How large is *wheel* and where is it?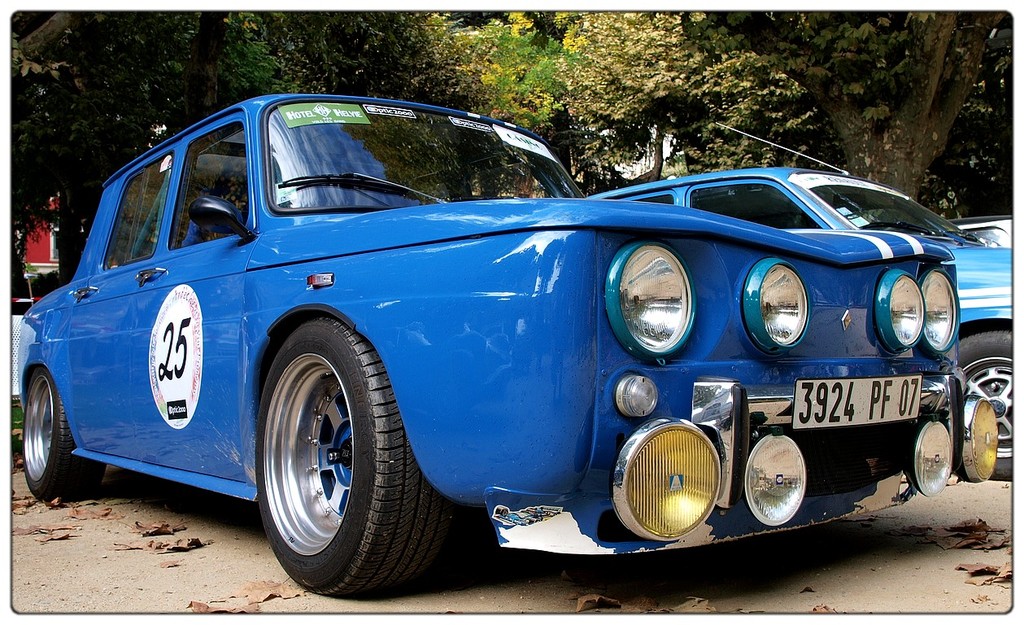
Bounding box: [951,331,1022,479].
